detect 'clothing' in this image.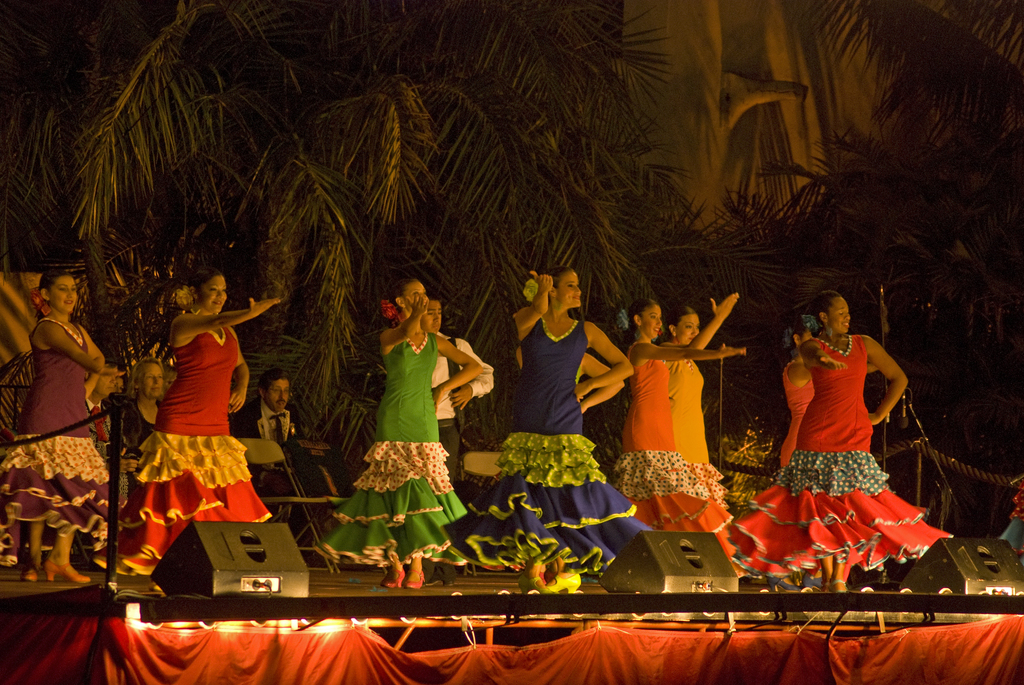
Detection: [236, 393, 322, 524].
